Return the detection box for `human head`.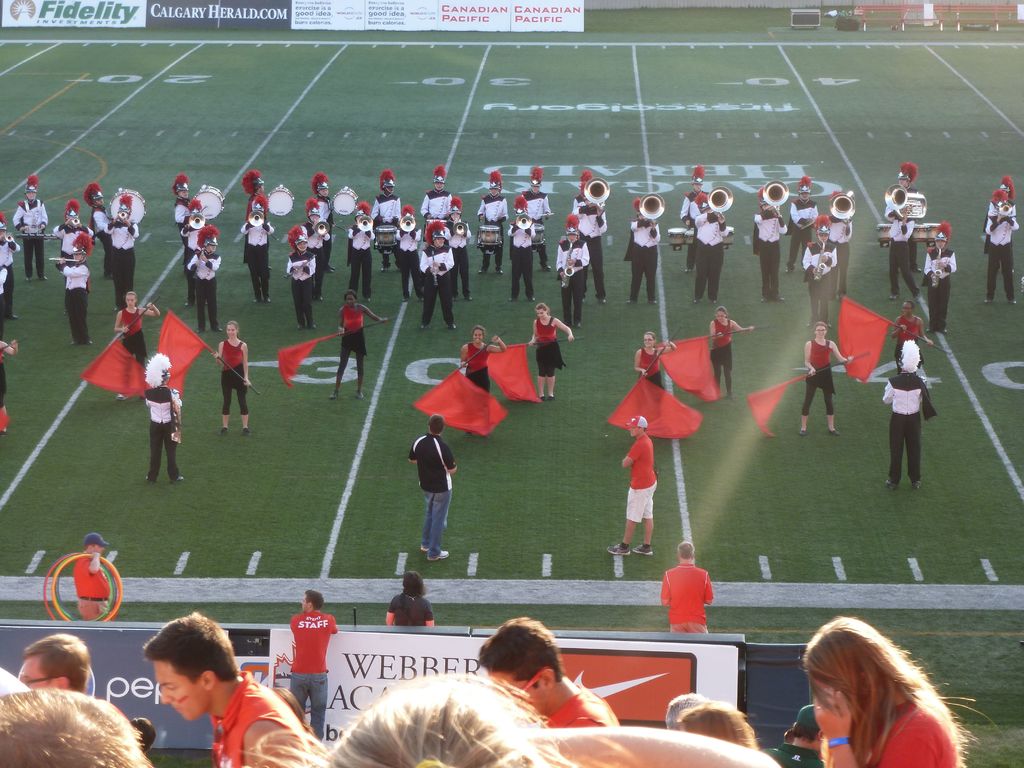
l=12, t=632, r=88, b=691.
